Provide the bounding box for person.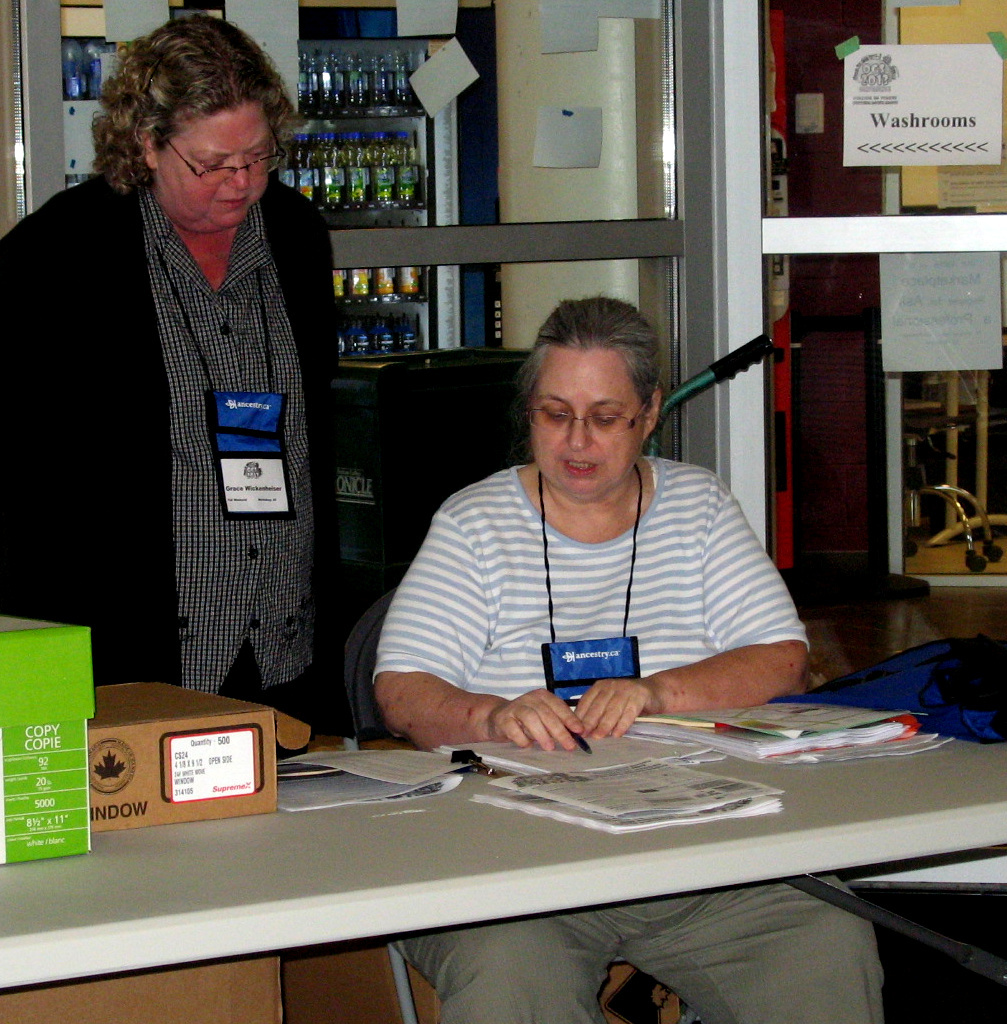
pyautogui.locateOnScreen(0, 10, 335, 743).
